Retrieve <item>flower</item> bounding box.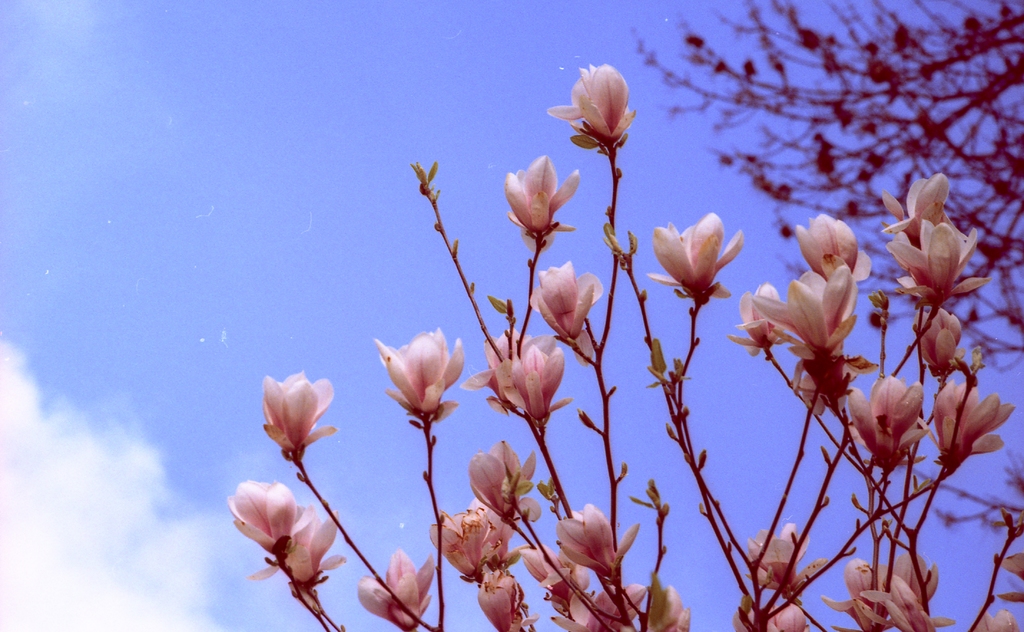
Bounding box: box=[505, 150, 598, 252].
